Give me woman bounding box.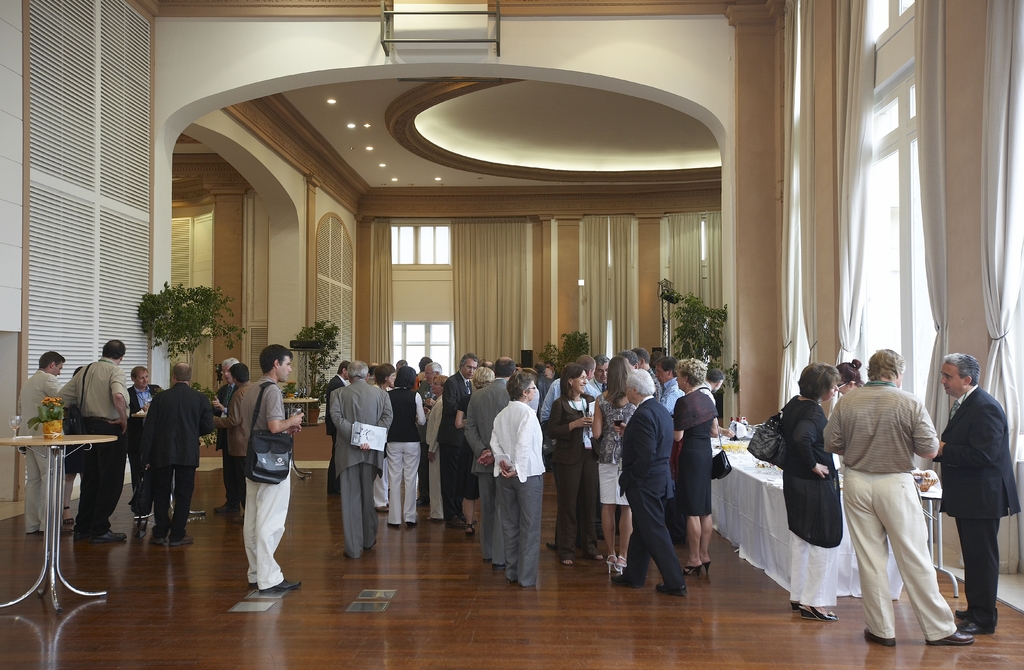
bbox=[376, 367, 397, 512].
